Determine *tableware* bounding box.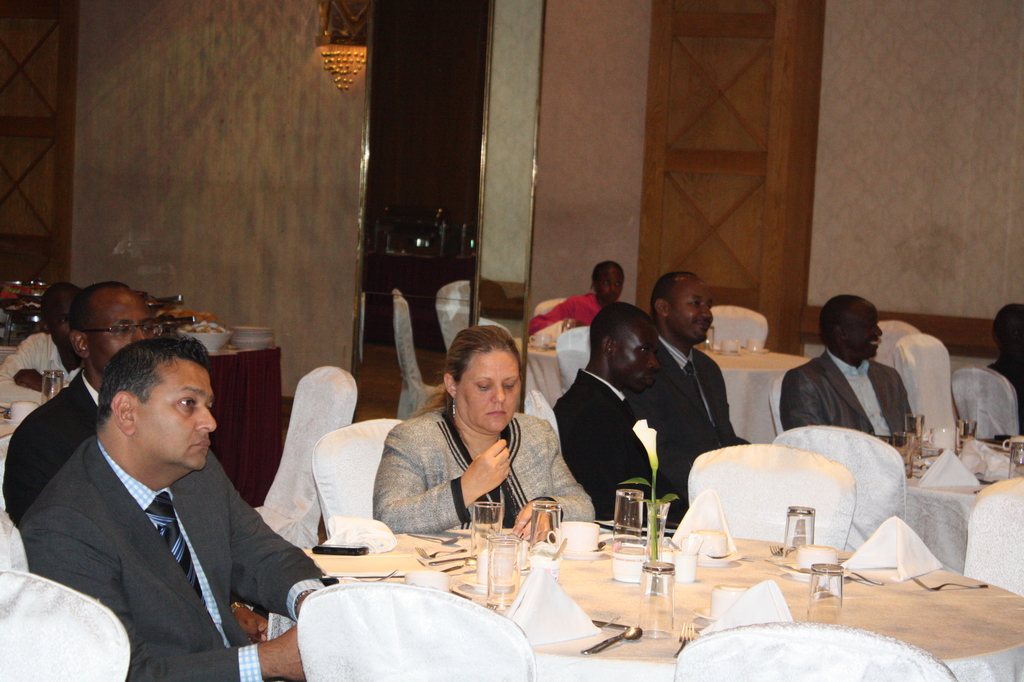
Determined: {"left": 705, "top": 588, "right": 747, "bottom": 619}.
